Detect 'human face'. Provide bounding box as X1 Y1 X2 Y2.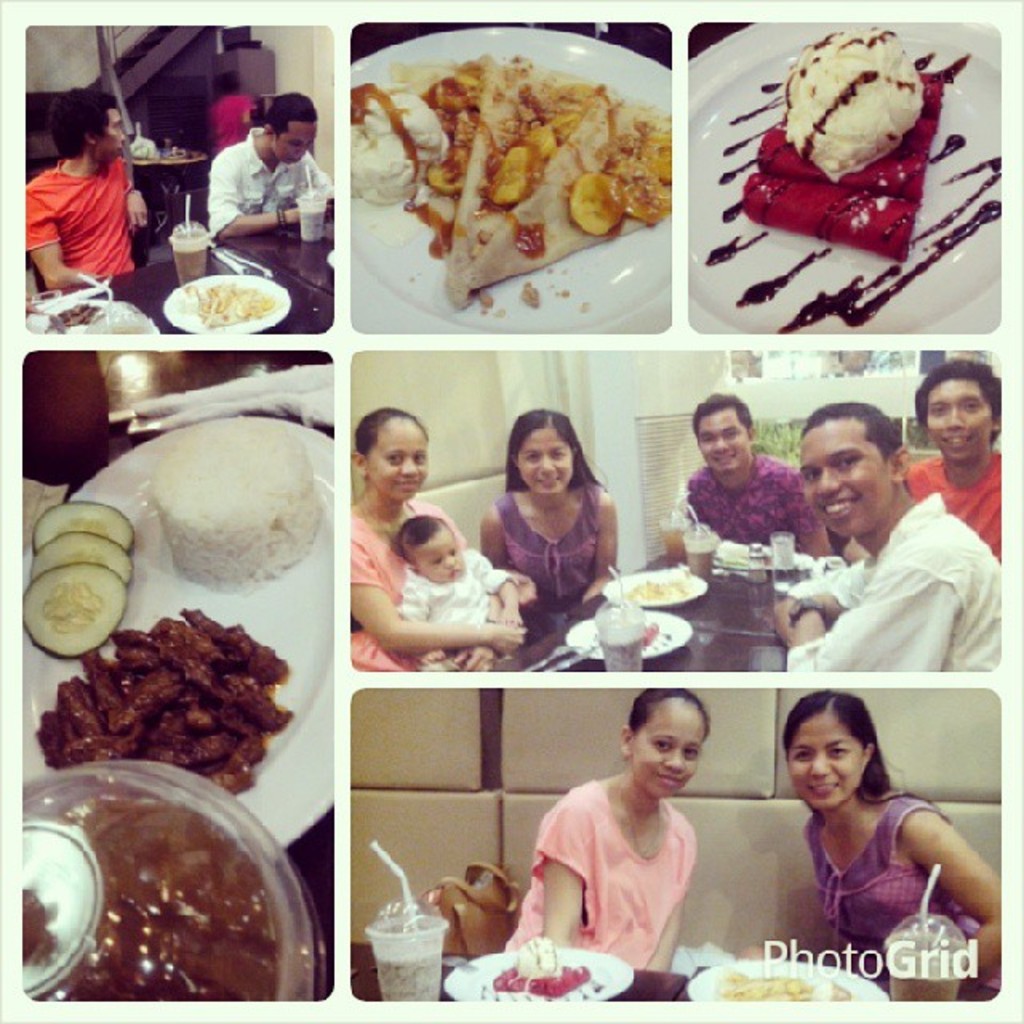
104 106 122 155.
